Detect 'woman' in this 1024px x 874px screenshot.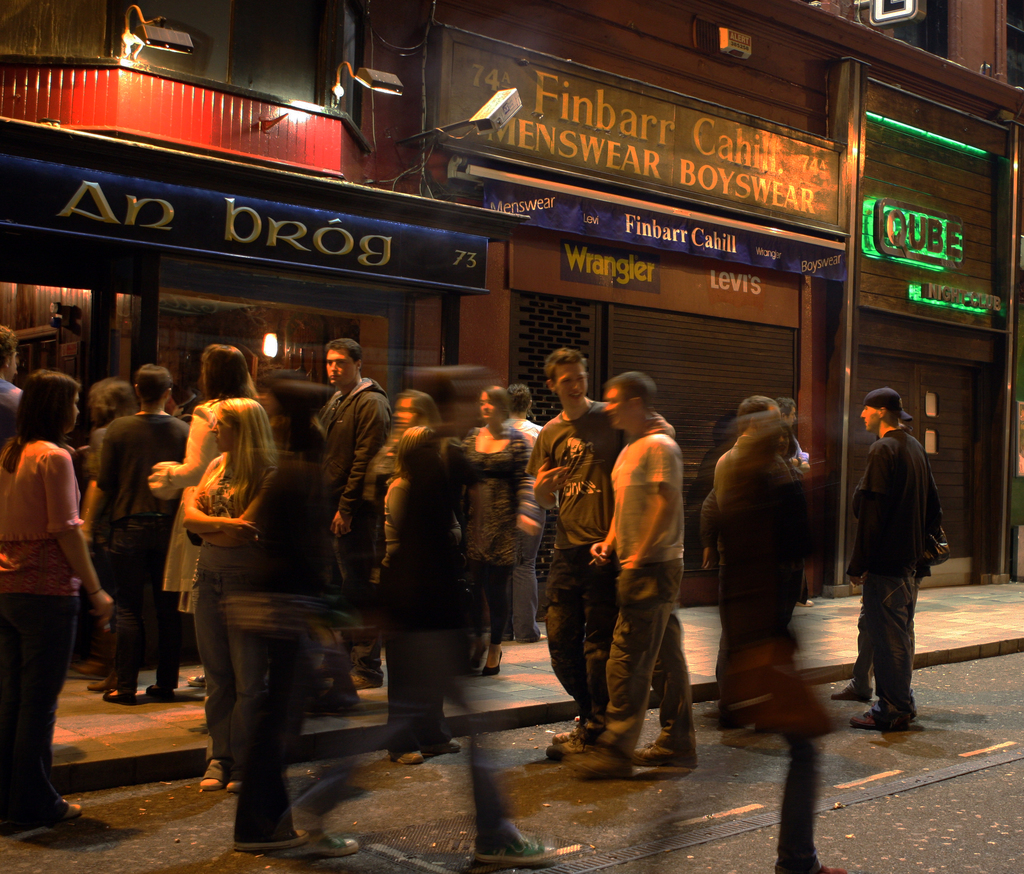
Detection: [364, 433, 469, 763].
